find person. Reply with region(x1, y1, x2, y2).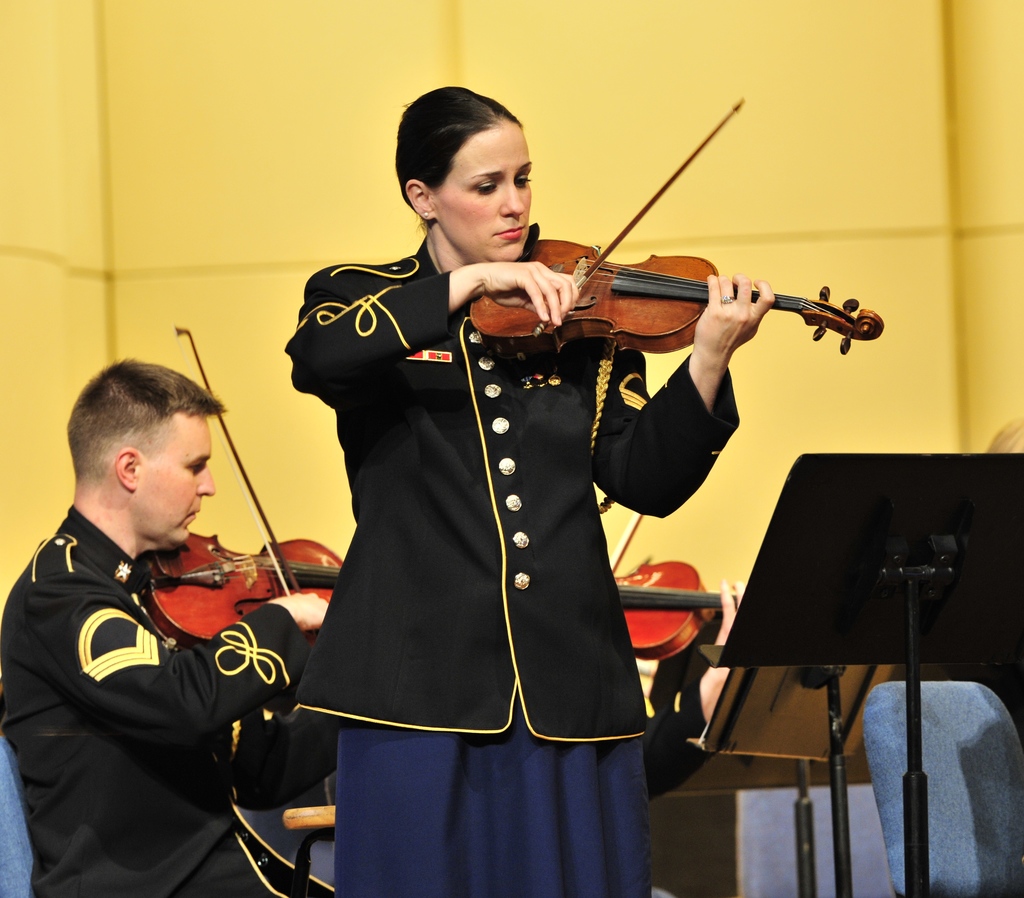
region(979, 416, 1023, 455).
